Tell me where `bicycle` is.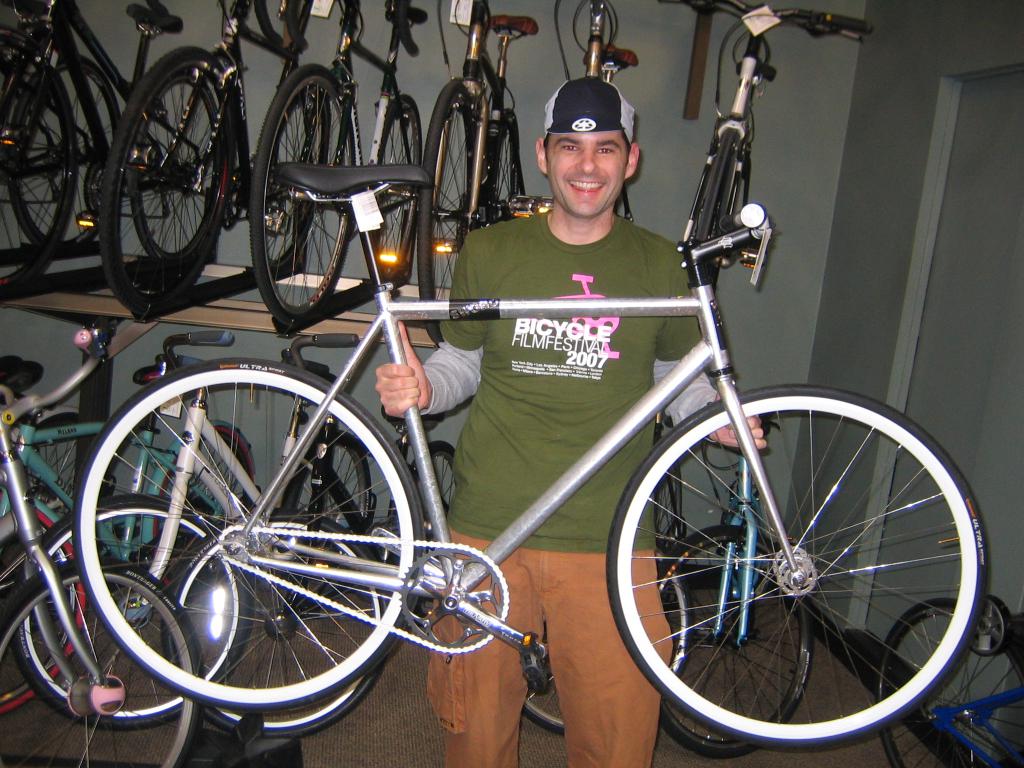
`bicycle` is at x1=663, y1=0, x2=886, y2=319.
